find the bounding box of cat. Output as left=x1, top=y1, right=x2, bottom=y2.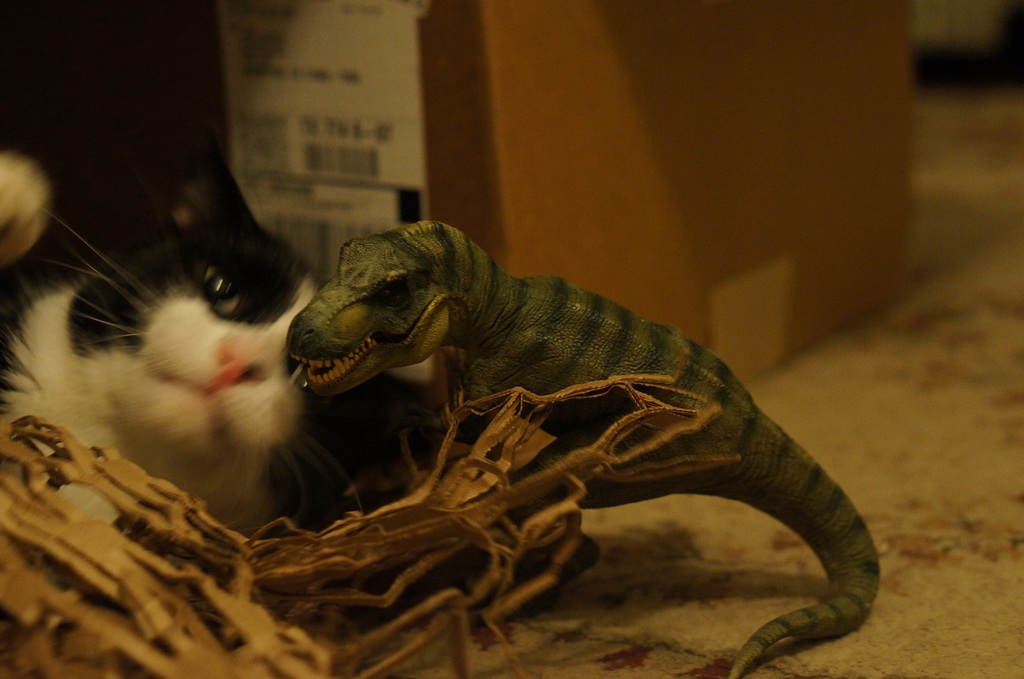
left=1, top=127, right=414, bottom=549.
